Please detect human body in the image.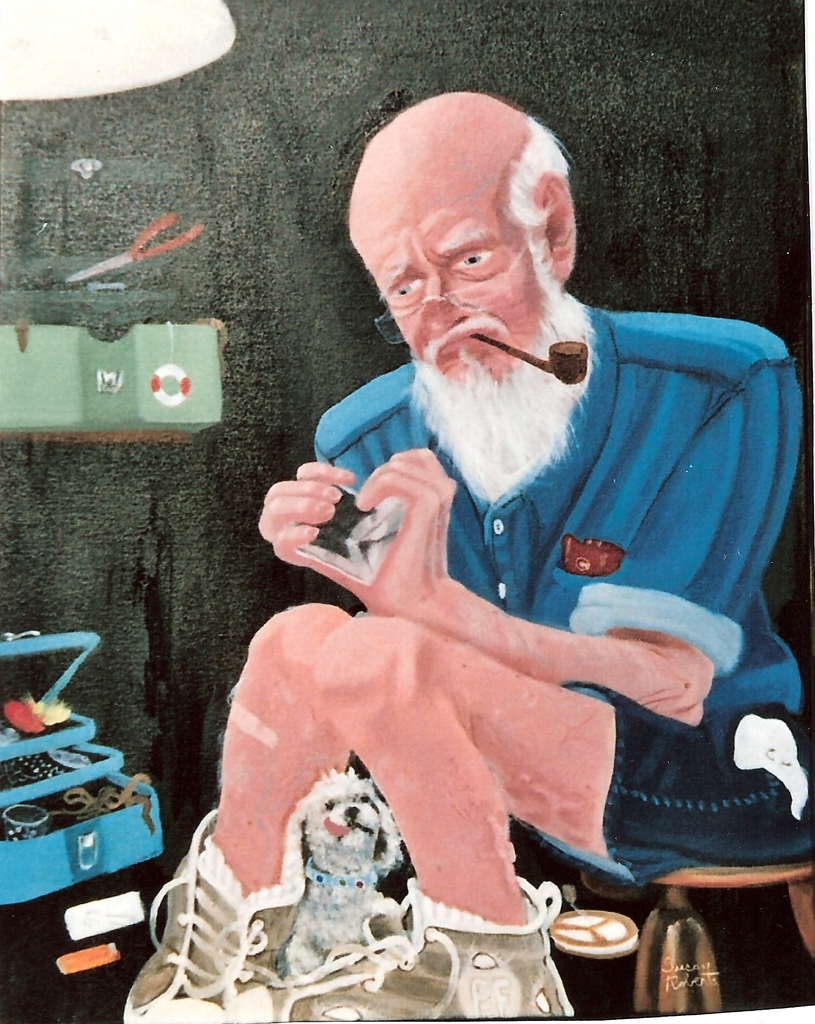
box(161, 236, 790, 1023).
